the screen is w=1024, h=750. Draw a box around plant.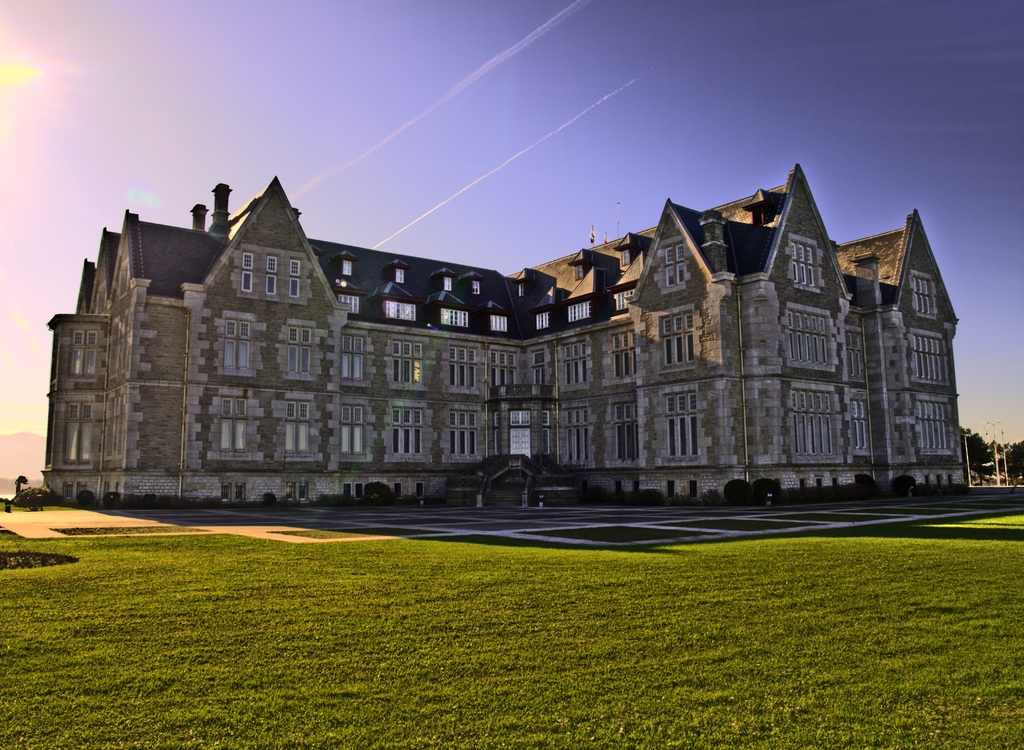
<region>104, 491, 121, 517</region>.
